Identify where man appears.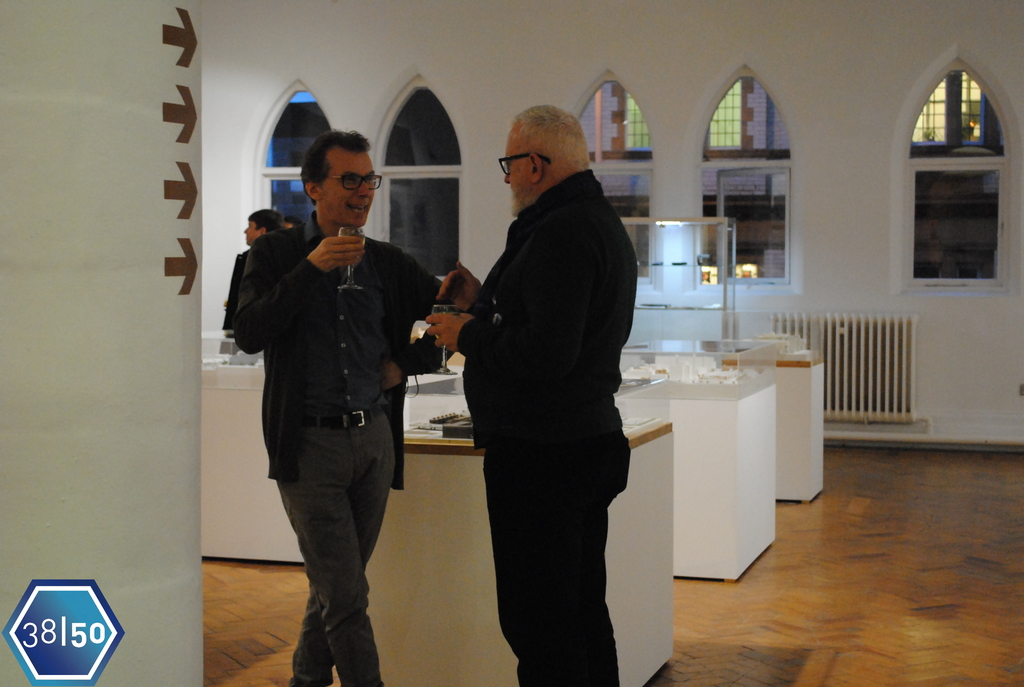
Appears at box=[219, 207, 285, 358].
